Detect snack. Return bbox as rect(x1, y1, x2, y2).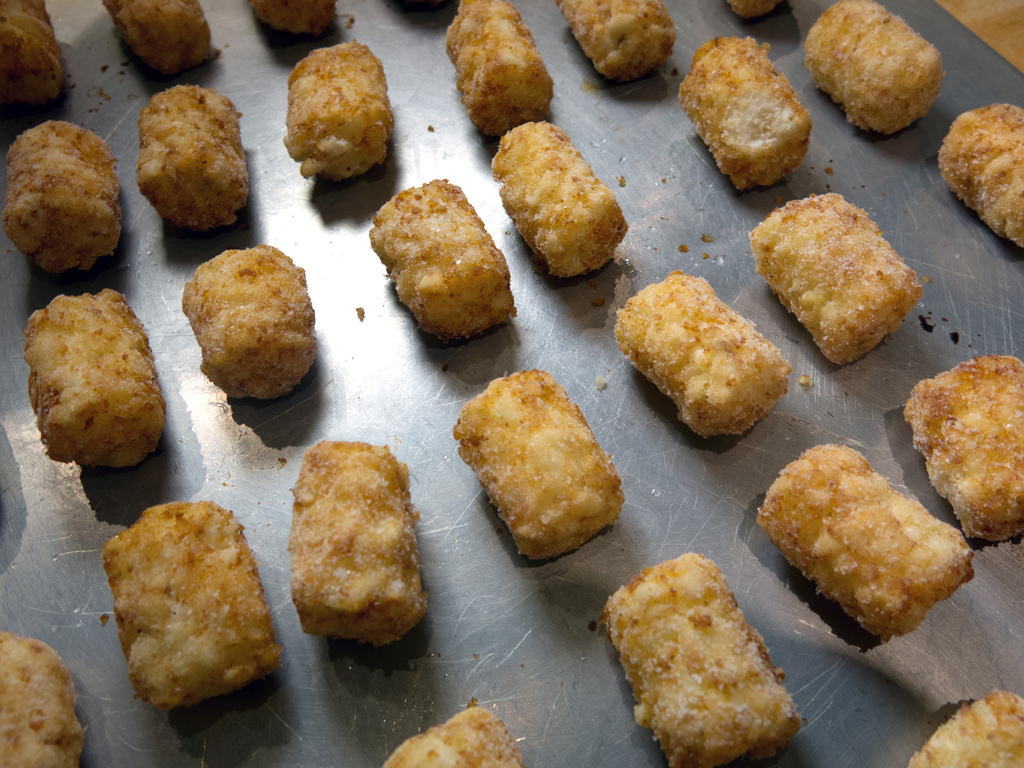
rect(252, 2, 336, 33).
